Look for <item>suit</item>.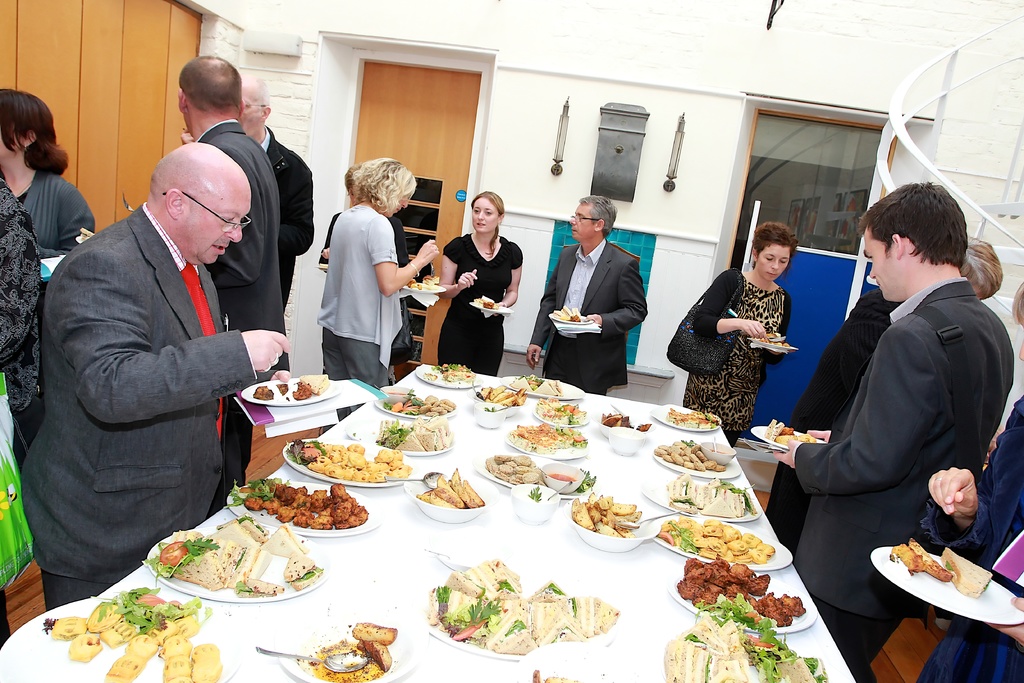
Found: 20:205:275:608.
